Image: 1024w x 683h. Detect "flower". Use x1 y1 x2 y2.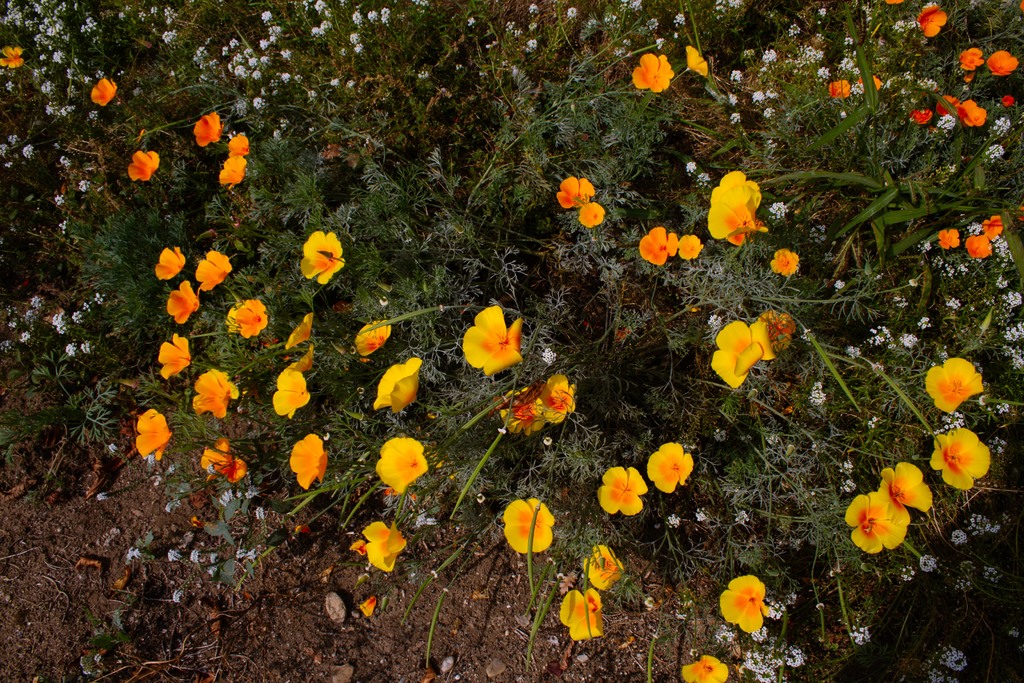
985 208 1007 234.
